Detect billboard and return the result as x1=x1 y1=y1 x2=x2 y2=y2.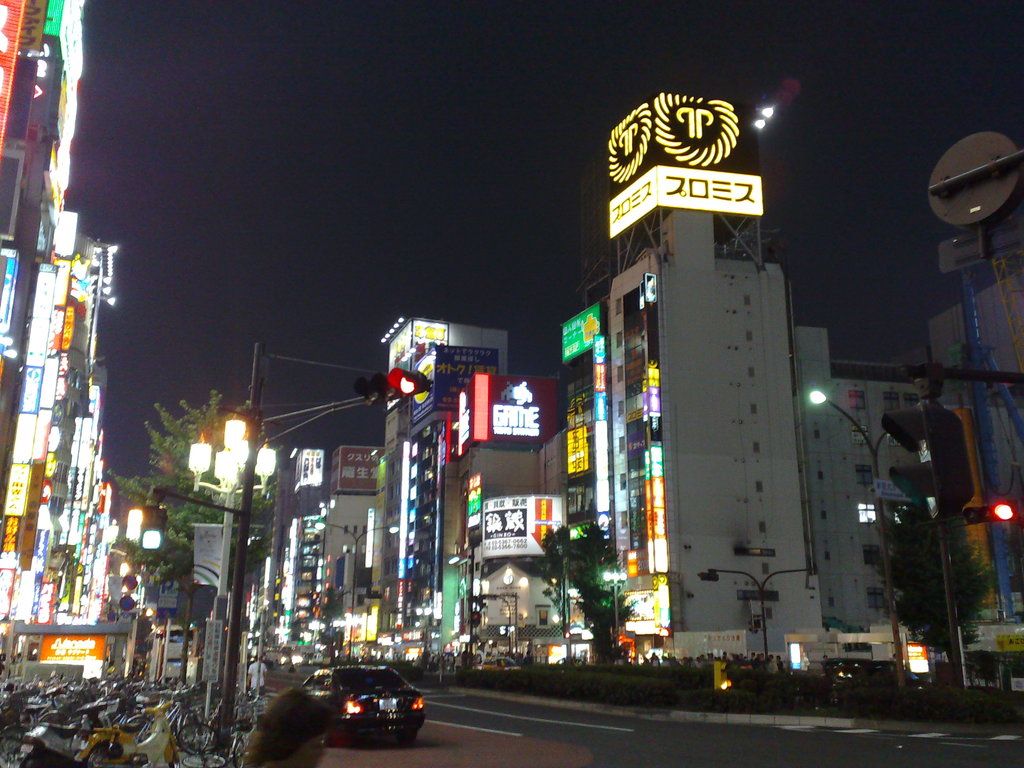
x1=42 y1=634 x2=102 y2=684.
